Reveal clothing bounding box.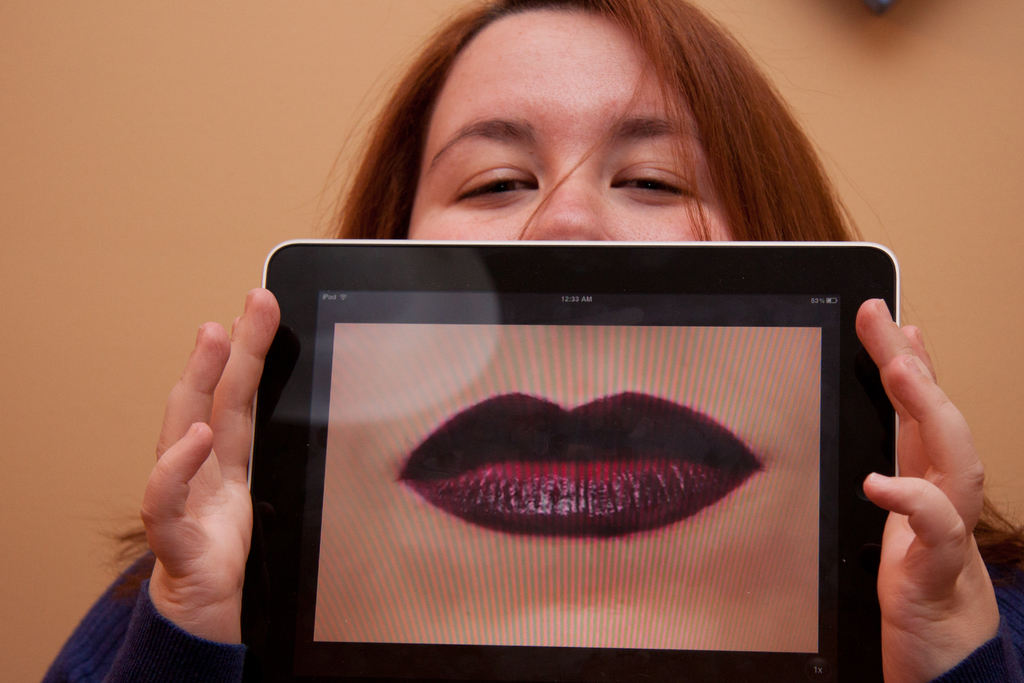
Revealed: left=39, top=547, right=1021, bottom=682.
